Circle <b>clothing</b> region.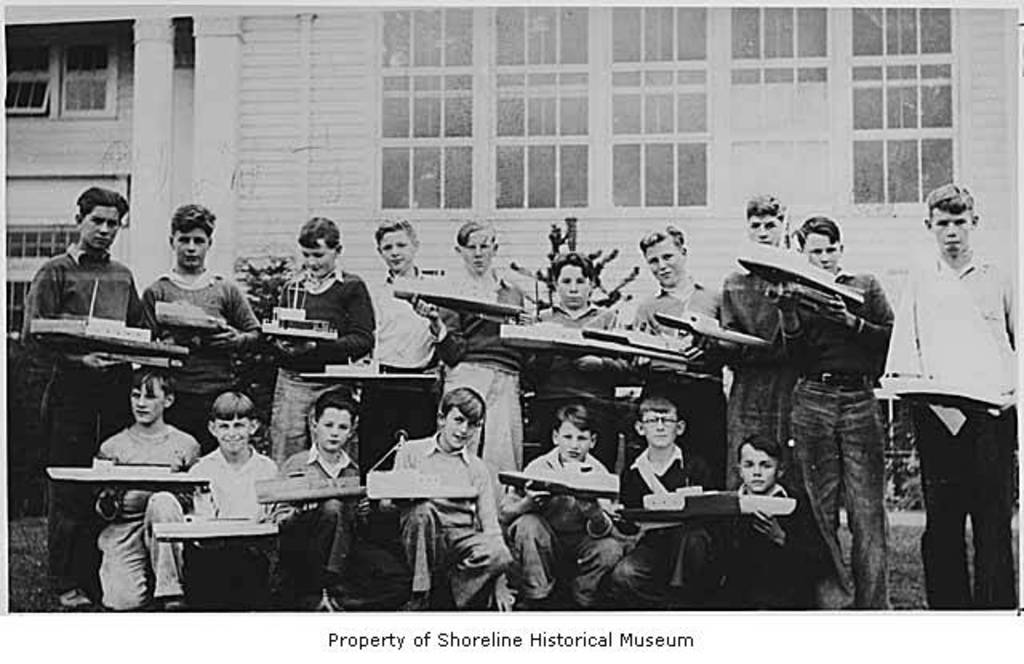
Region: <box>134,267,261,459</box>.
